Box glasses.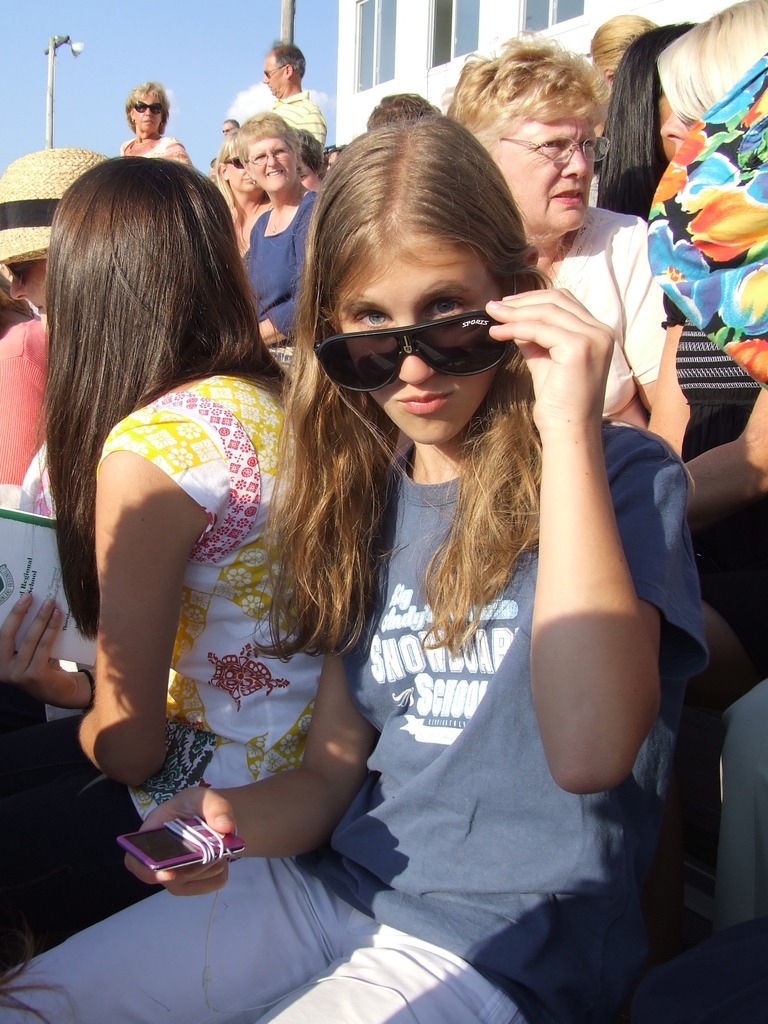
bbox=[495, 135, 614, 163].
